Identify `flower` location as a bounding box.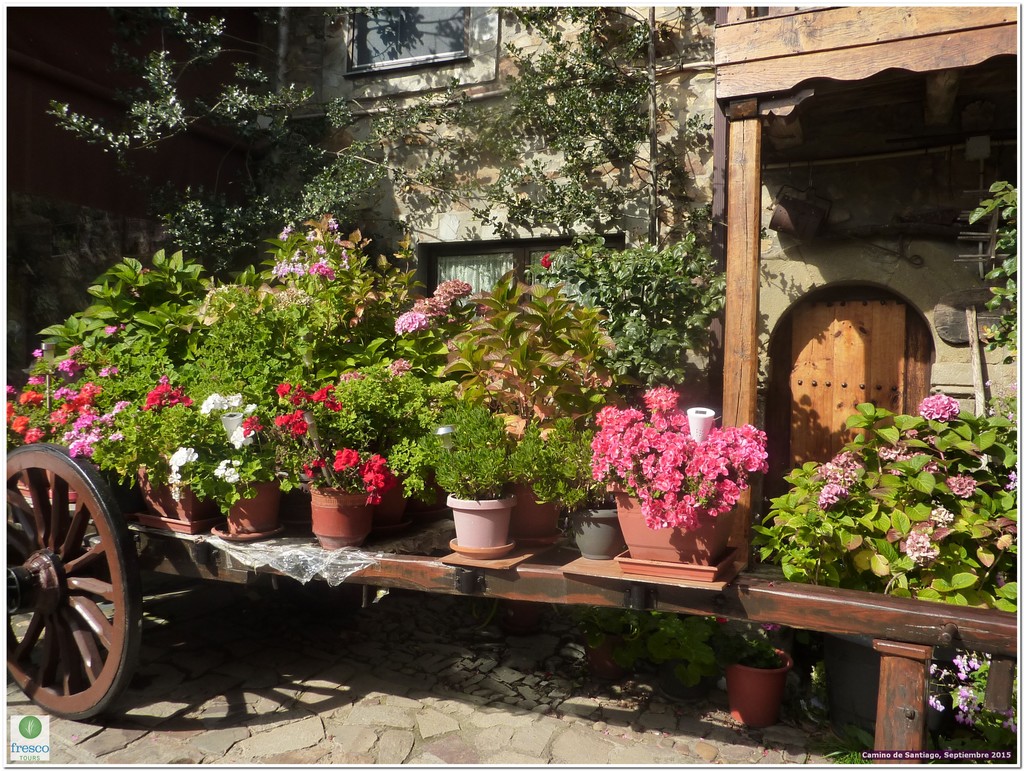
x1=301 y1=464 x2=313 y2=479.
